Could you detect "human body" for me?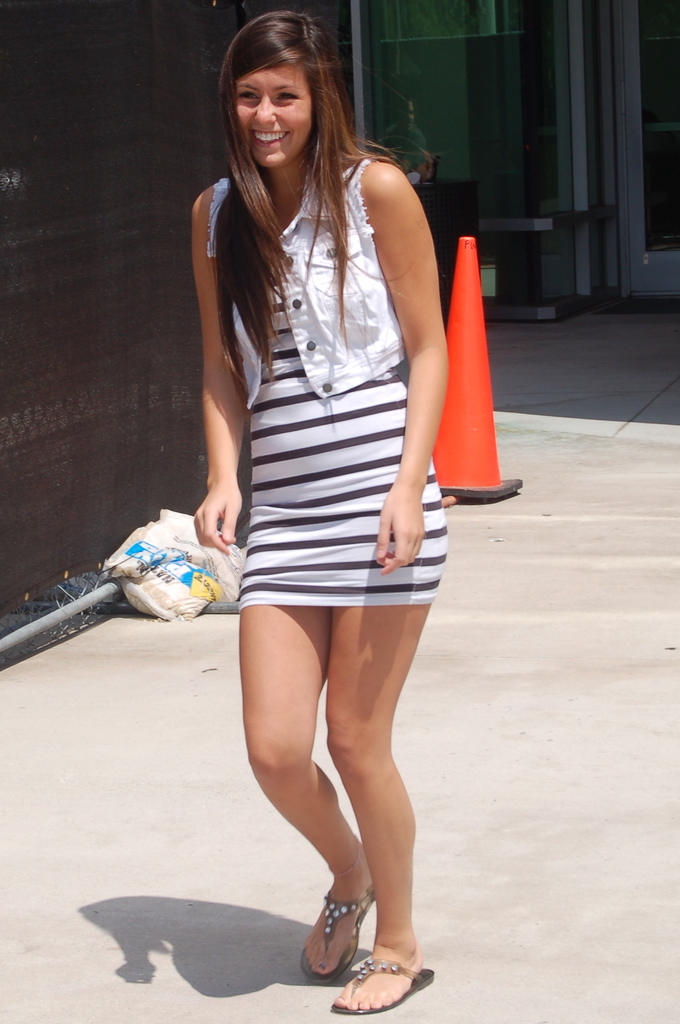
Detection result: (163,19,481,1004).
